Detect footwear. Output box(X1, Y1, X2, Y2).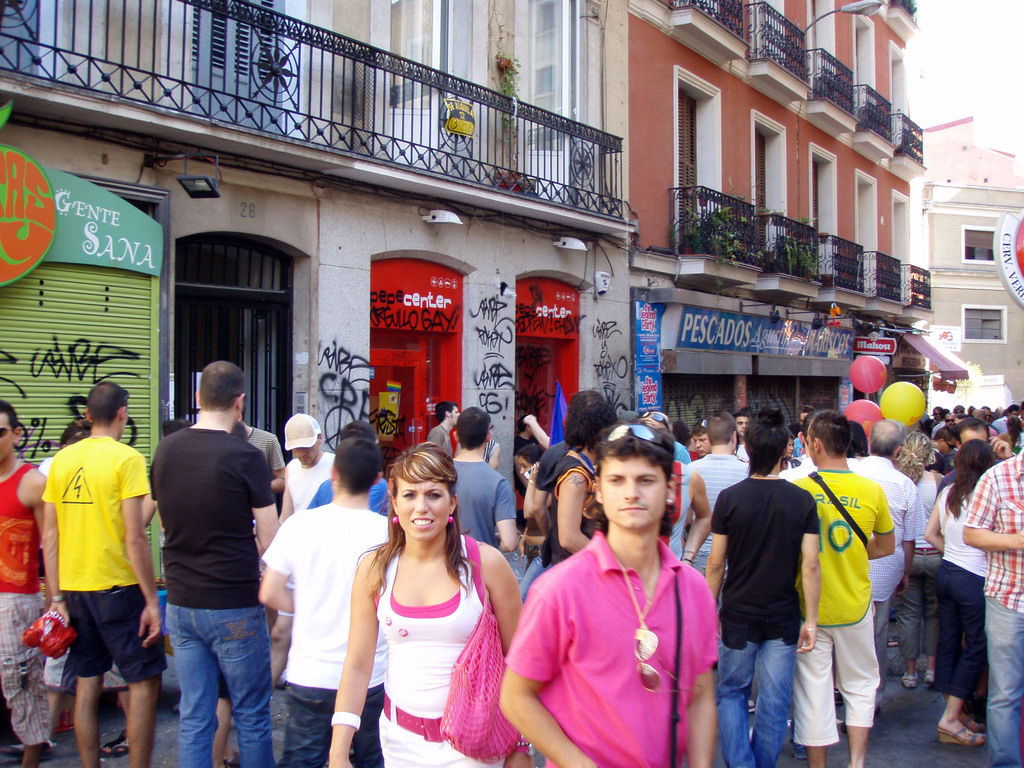
box(933, 718, 979, 746).
